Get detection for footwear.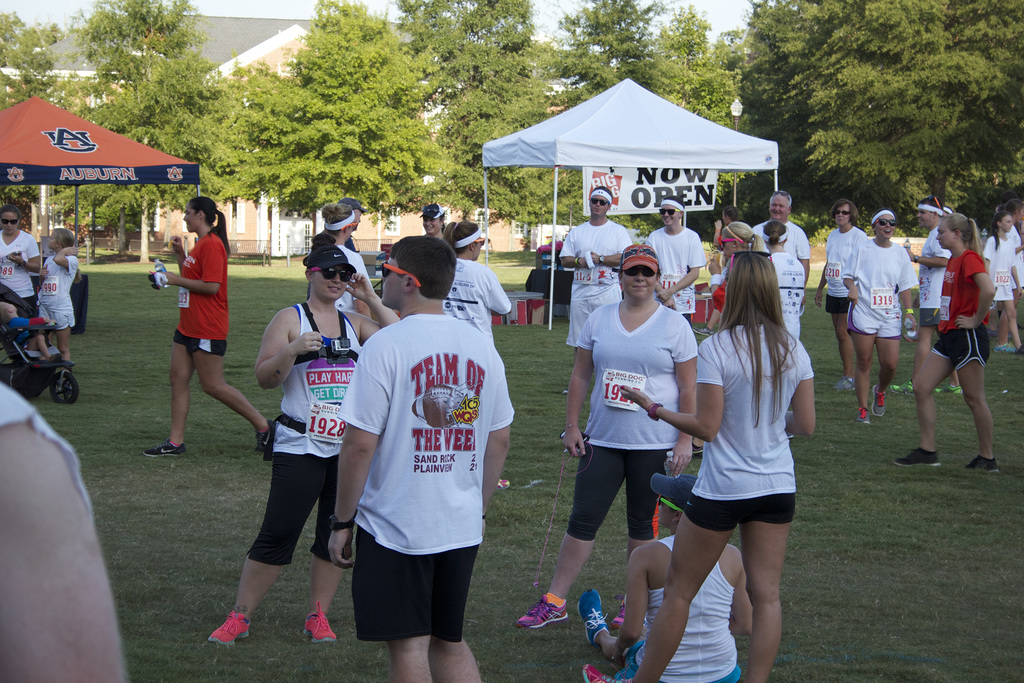
Detection: <bbox>931, 384, 963, 393</bbox>.
